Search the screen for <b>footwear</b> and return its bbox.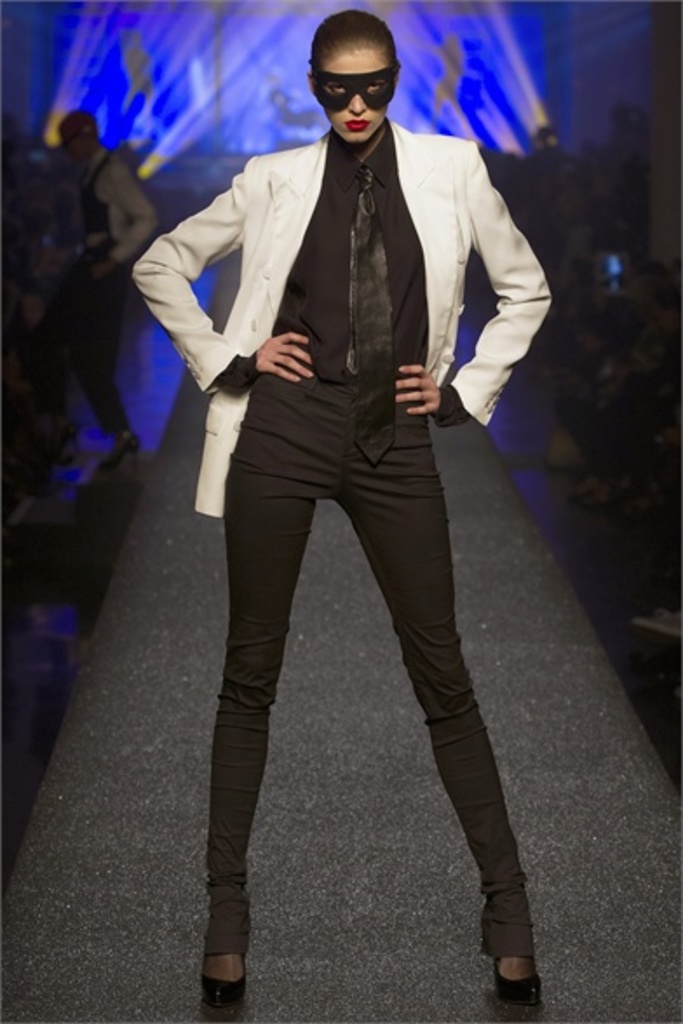
Found: crop(188, 932, 249, 1008).
